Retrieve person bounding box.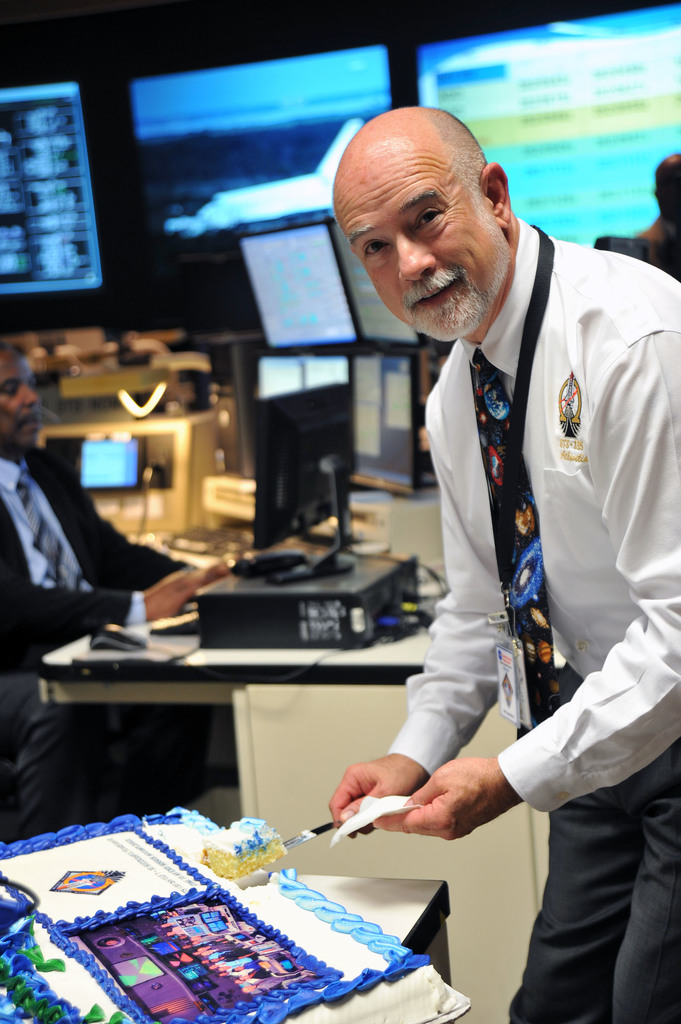
Bounding box: [330, 88, 656, 968].
